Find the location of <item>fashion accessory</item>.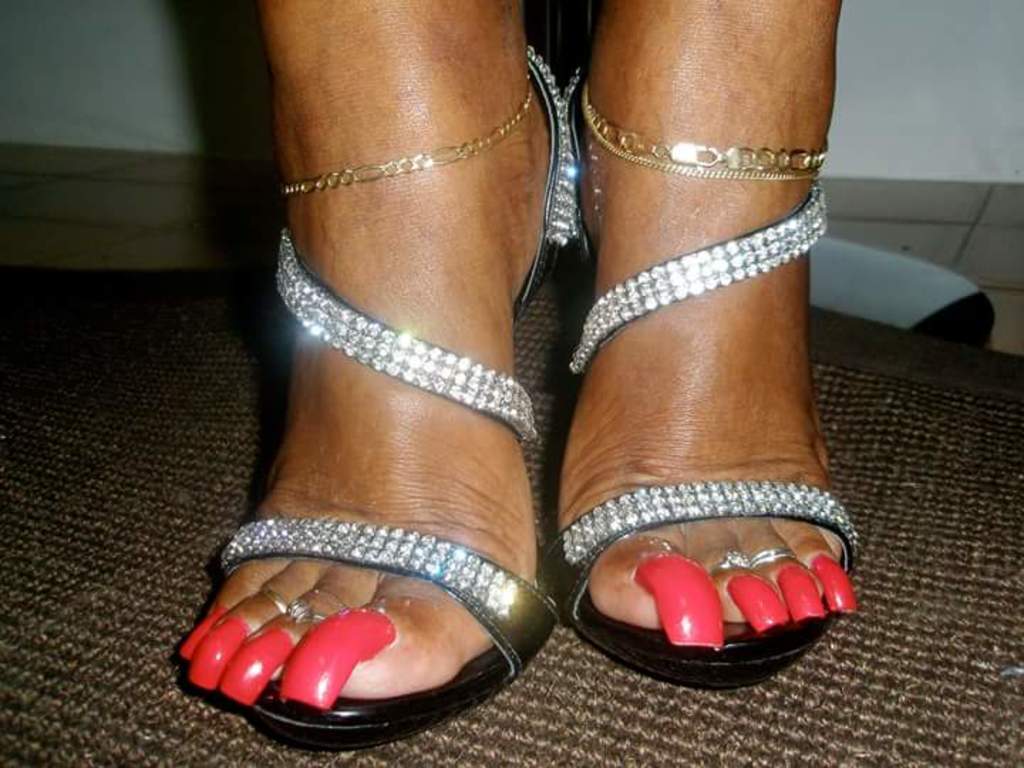
Location: (x1=630, y1=555, x2=720, y2=651).
